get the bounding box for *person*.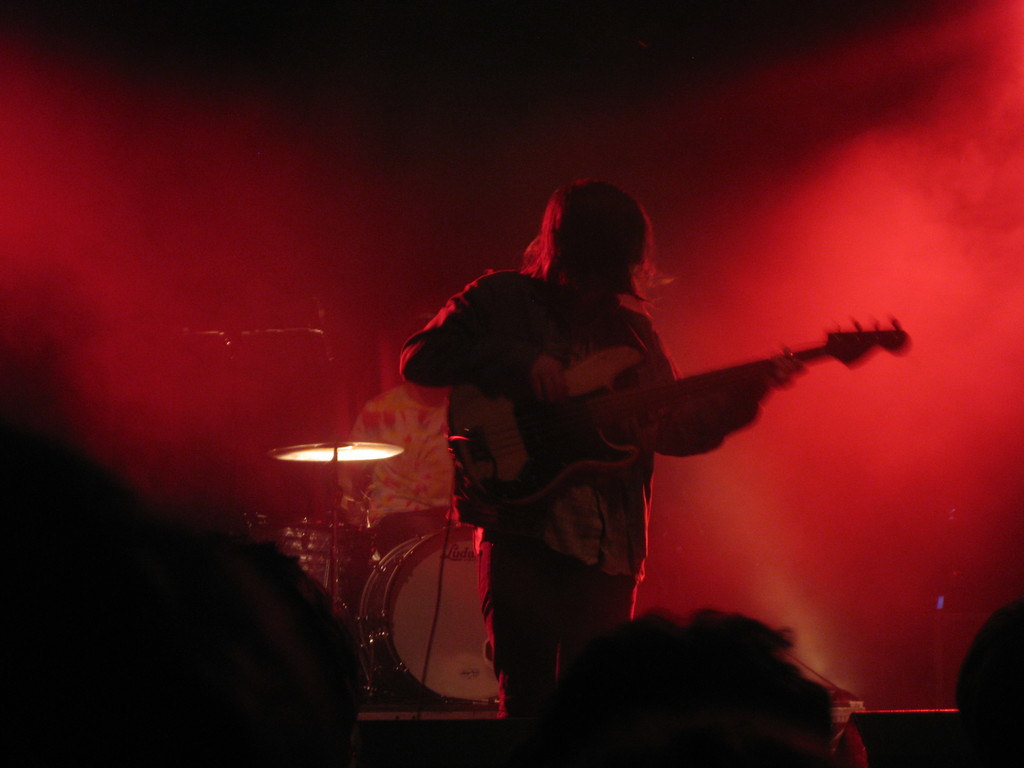
locate(501, 605, 868, 767).
